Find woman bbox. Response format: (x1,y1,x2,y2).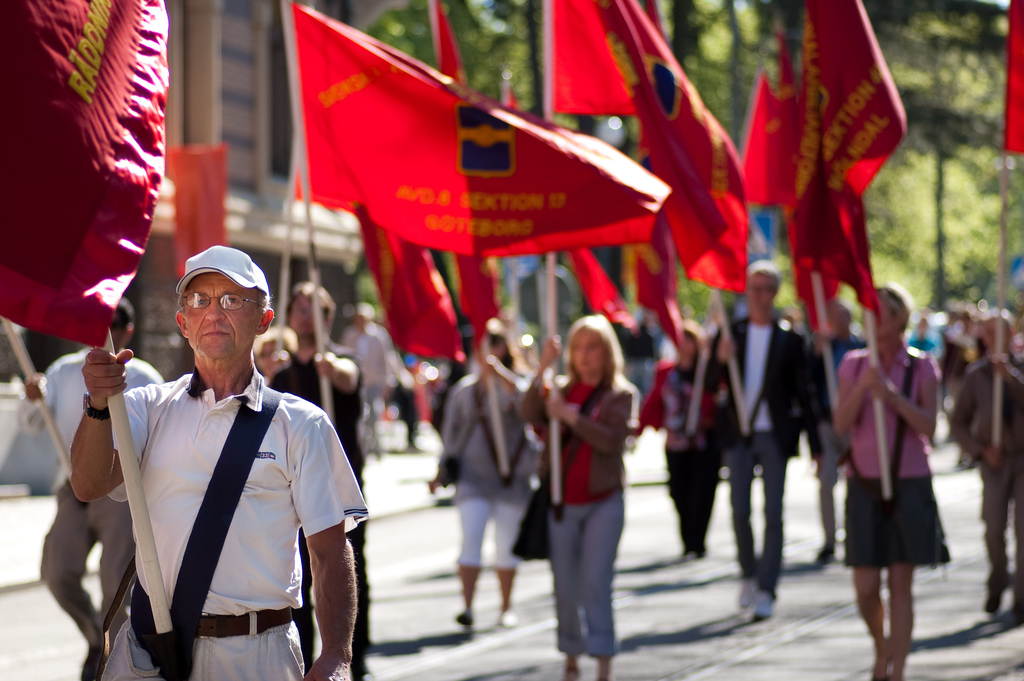
(522,315,632,680).
